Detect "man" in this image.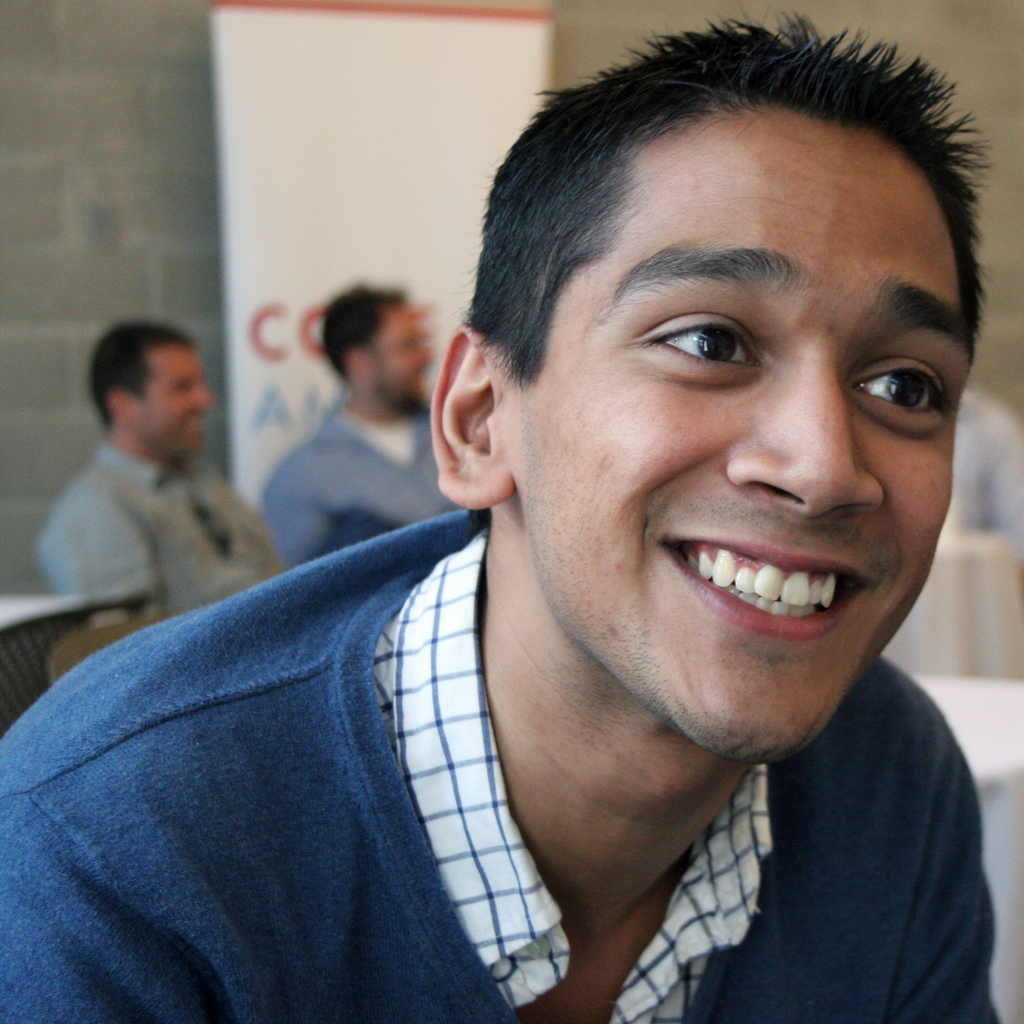
Detection: 48, 38, 1023, 1023.
